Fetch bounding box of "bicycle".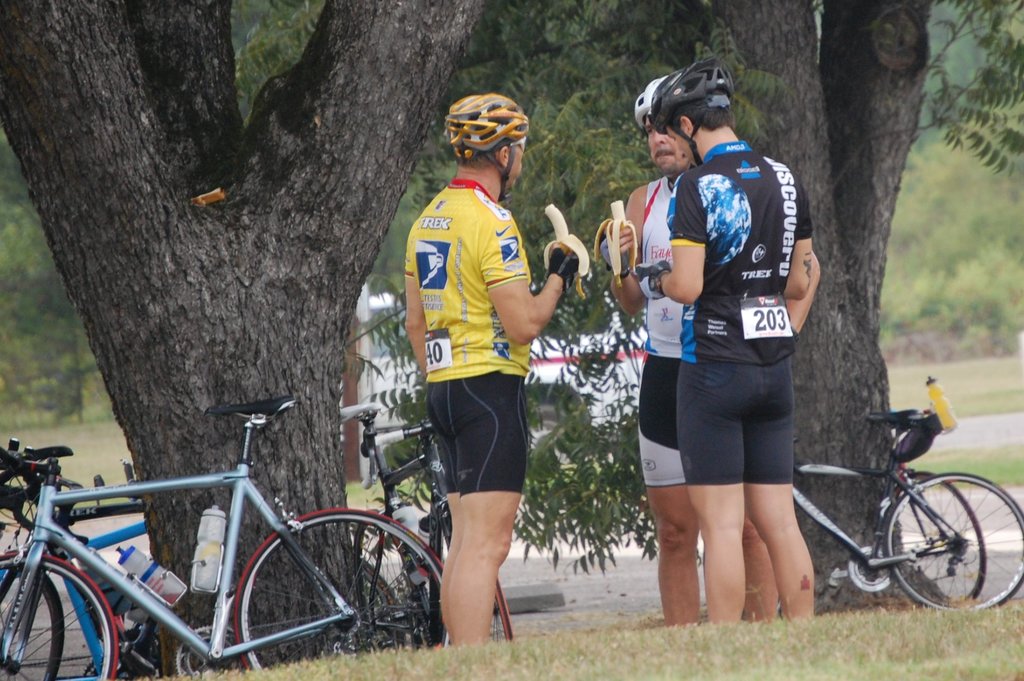
Bbox: (0, 435, 409, 680).
